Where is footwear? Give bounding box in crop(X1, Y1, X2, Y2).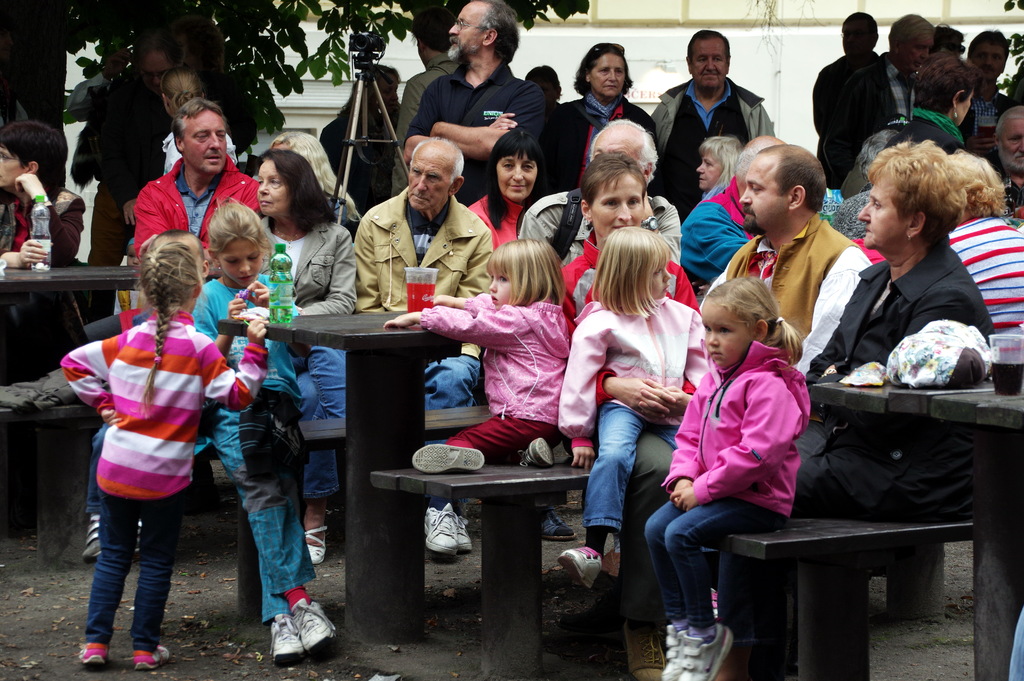
crop(535, 508, 575, 537).
